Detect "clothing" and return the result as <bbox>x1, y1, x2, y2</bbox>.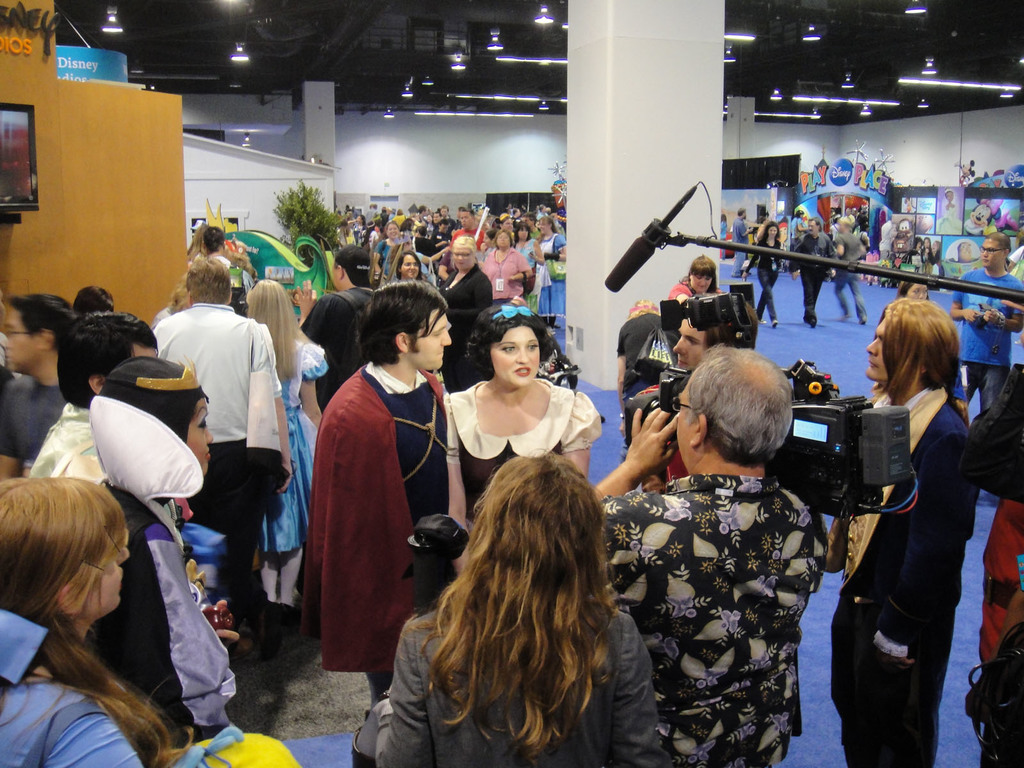
<bbox>294, 348, 462, 675</bbox>.
